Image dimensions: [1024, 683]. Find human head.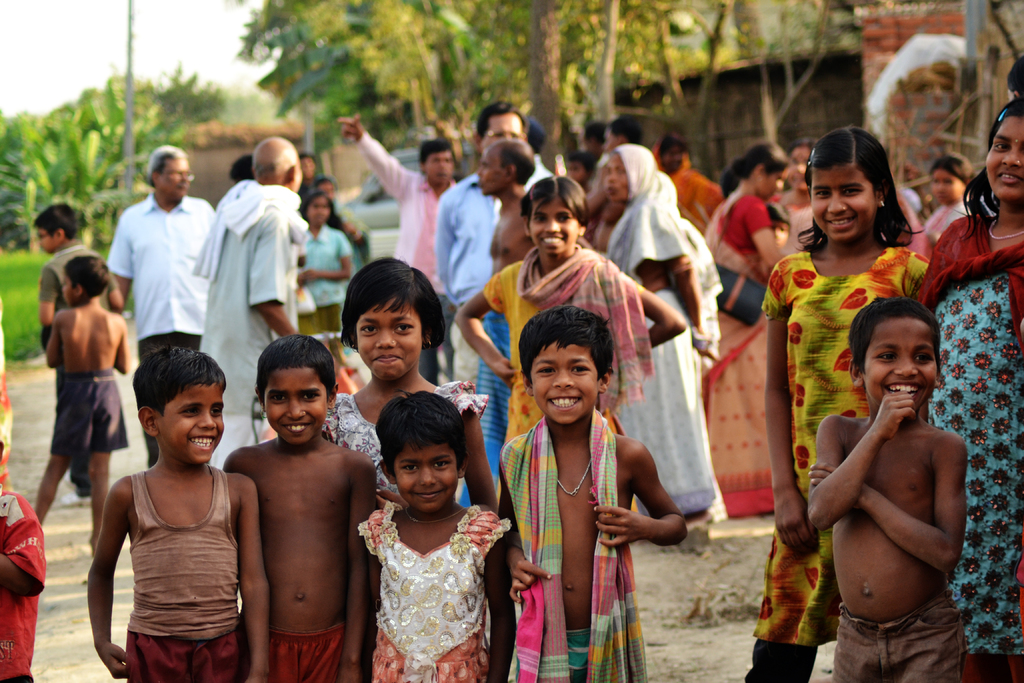
box=[605, 113, 647, 153].
